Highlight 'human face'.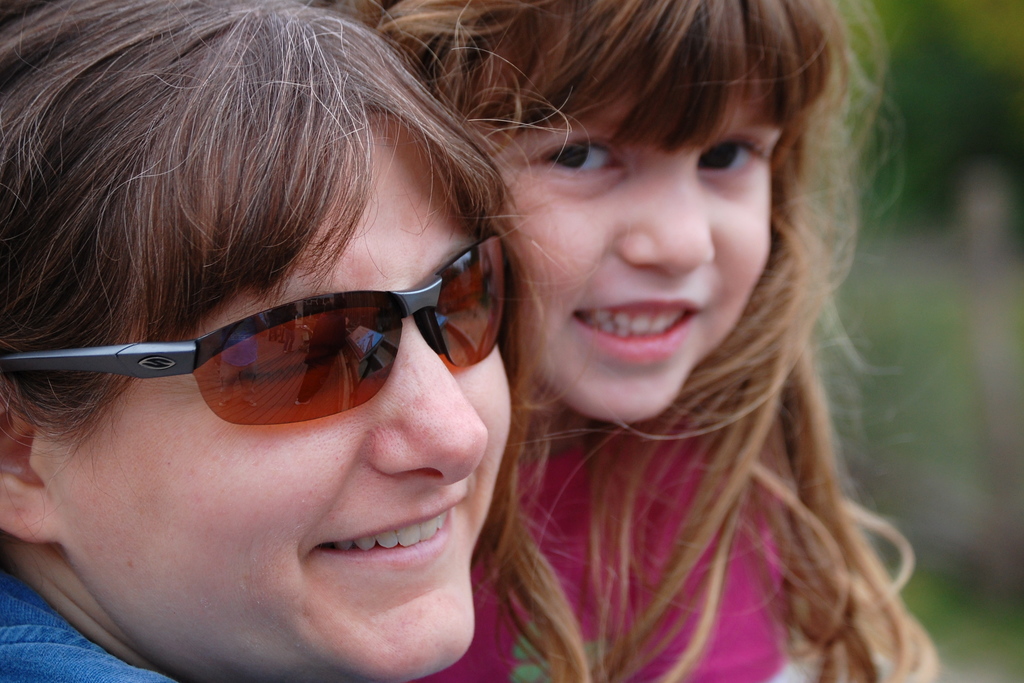
Highlighted region: [x1=484, y1=47, x2=820, y2=410].
